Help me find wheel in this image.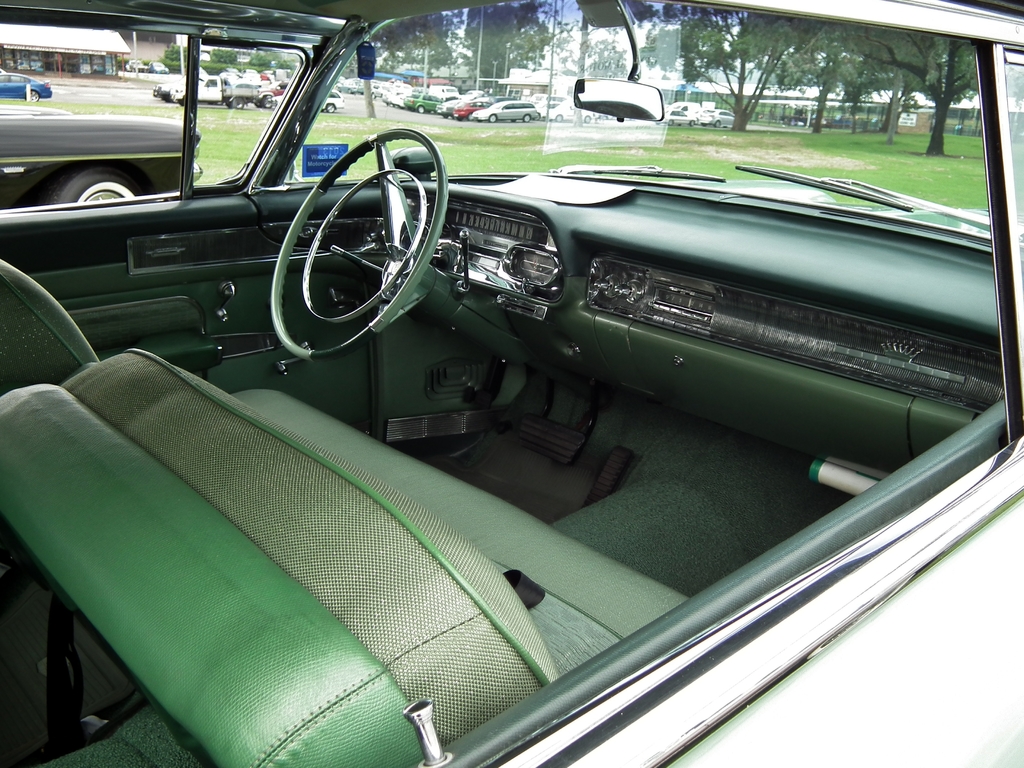
Found it: <region>557, 115, 563, 121</region>.
